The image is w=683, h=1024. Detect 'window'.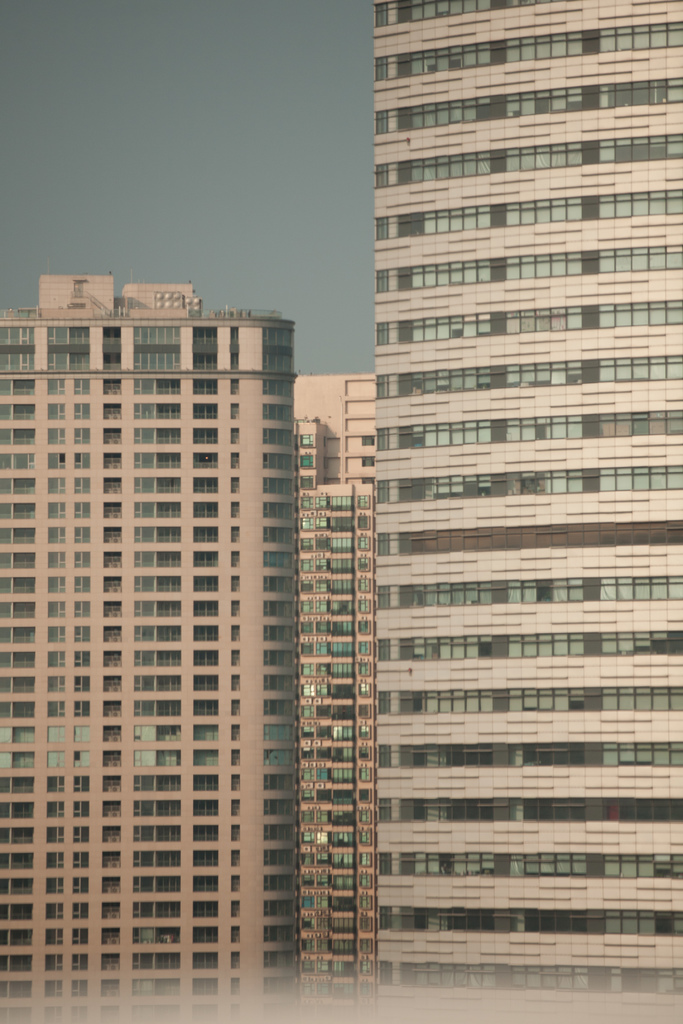
Detection: locate(43, 428, 62, 442).
